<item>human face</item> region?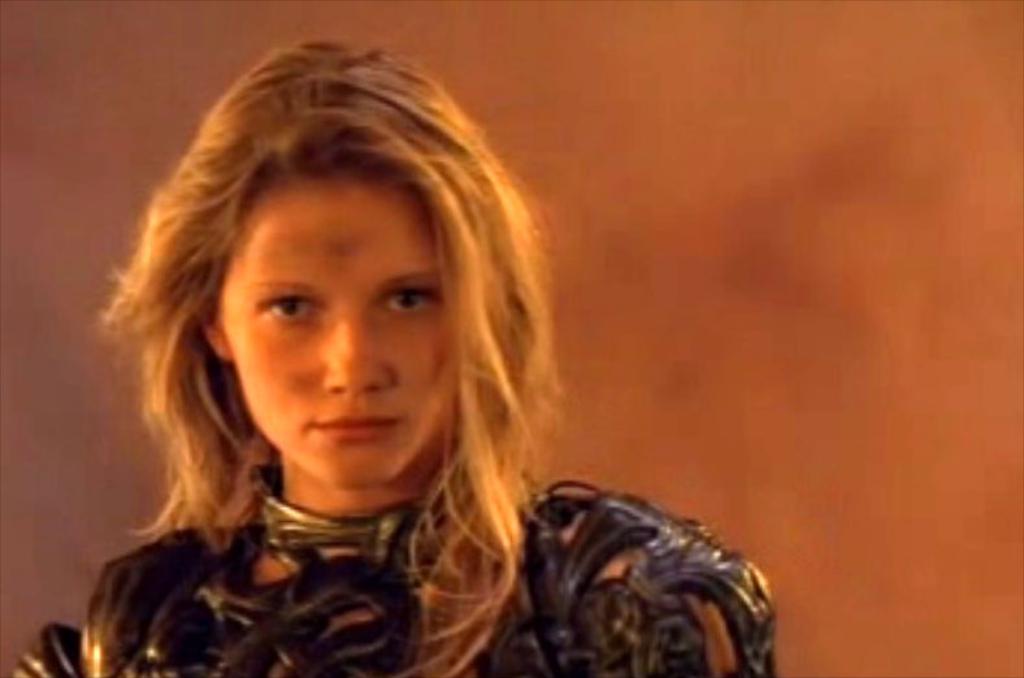
bbox=(220, 170, 450, 494)
